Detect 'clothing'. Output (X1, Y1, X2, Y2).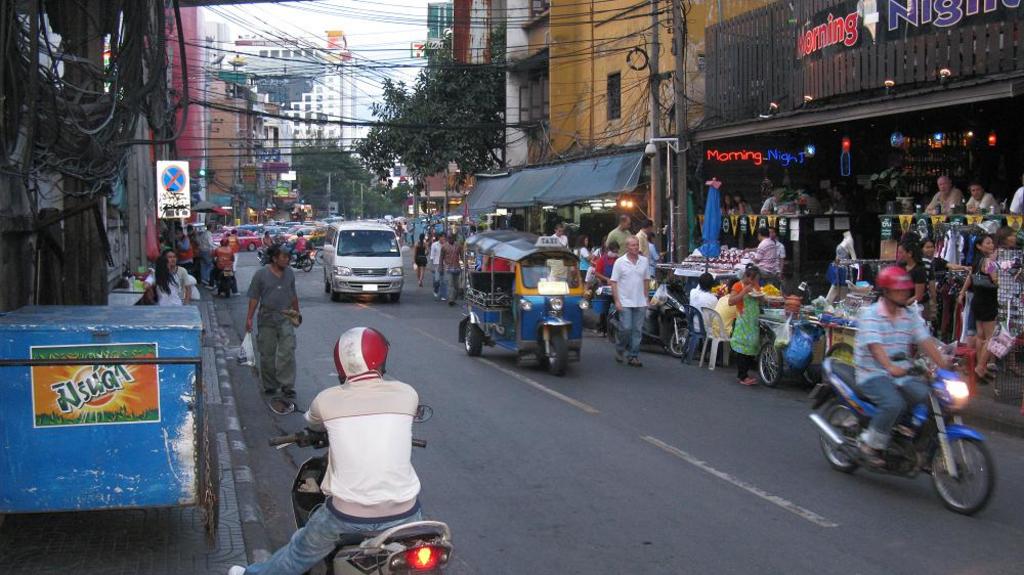
(905, 266, 935, 295).
